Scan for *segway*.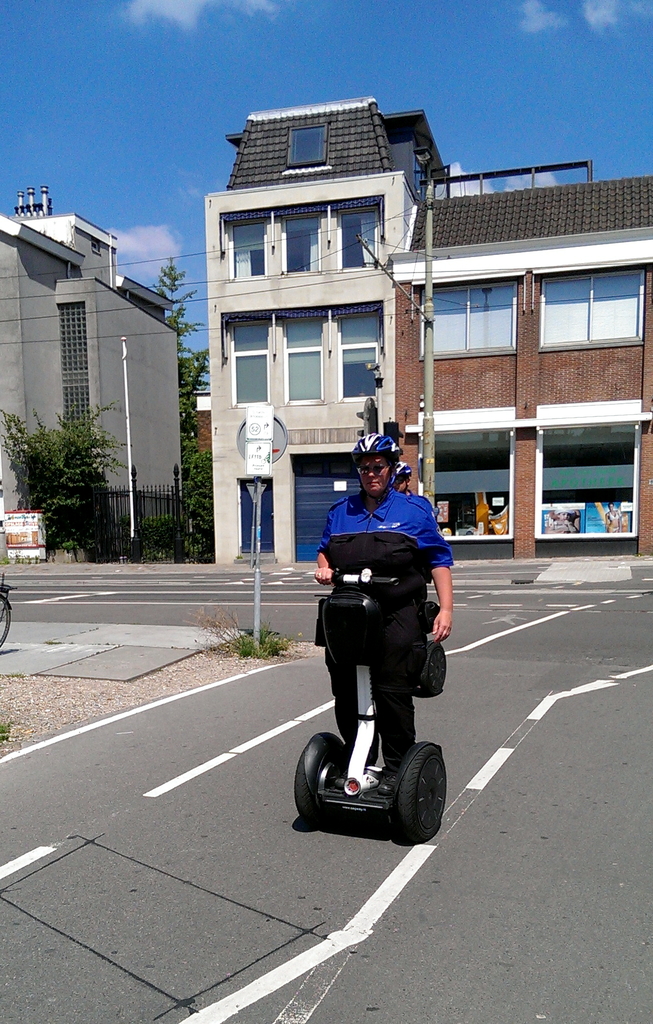
Scan result: {"x1": 289, "y1": 556, "x2": 447, "y2": 839}.
